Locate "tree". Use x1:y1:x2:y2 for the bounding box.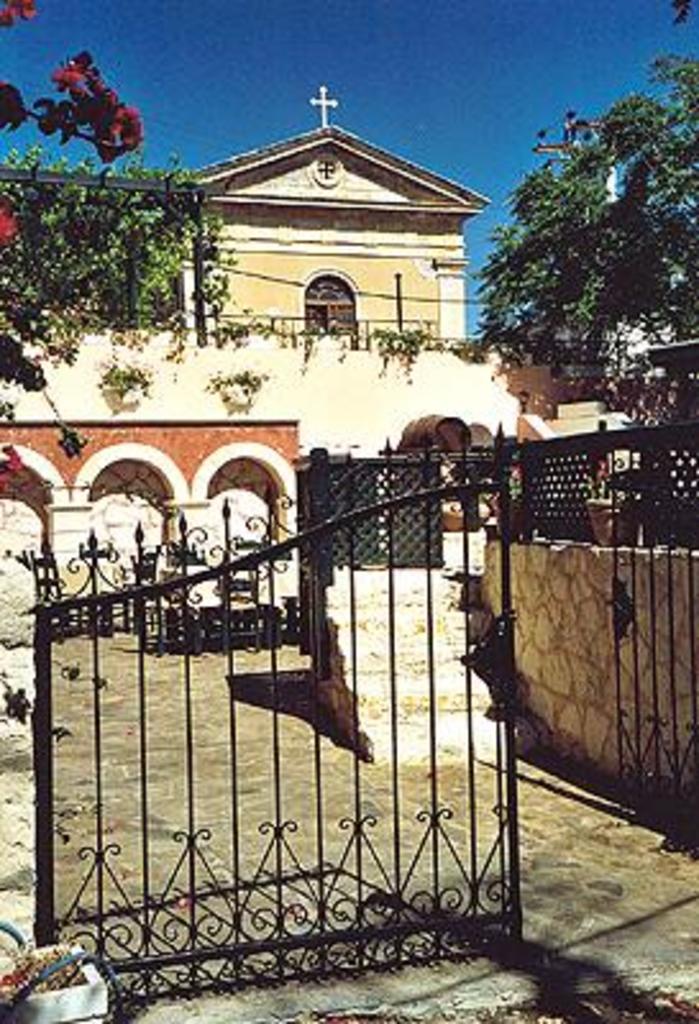
0:0:228:394.
